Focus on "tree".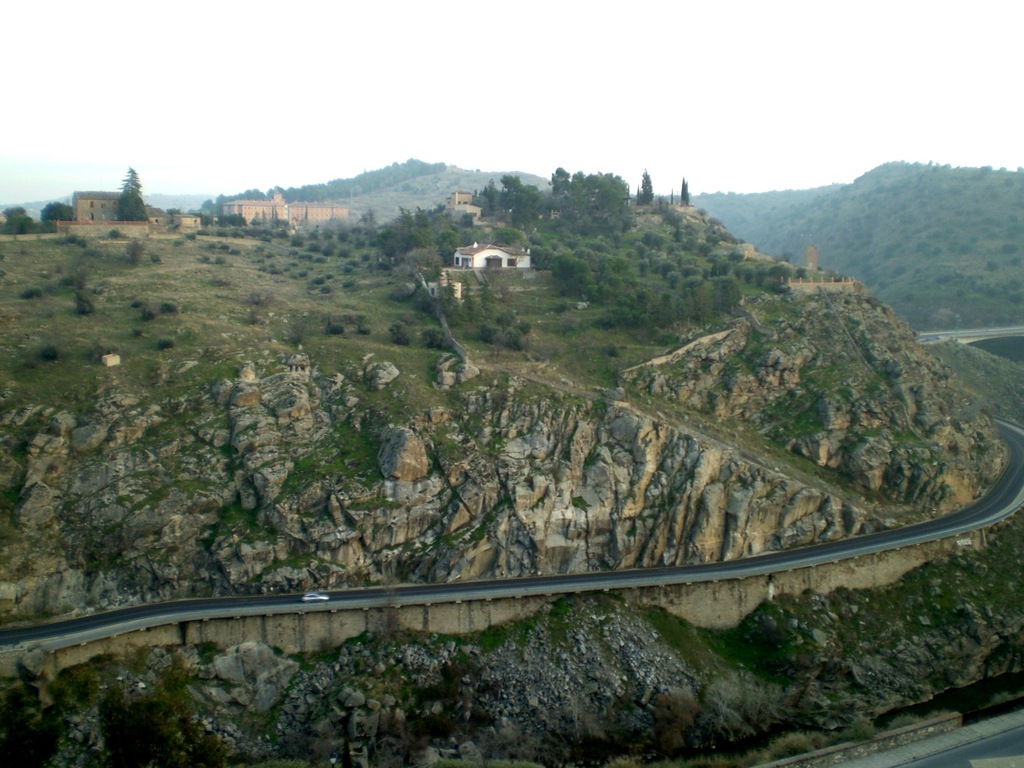
Focused at {"left": 767, "top": 262, "right": 790, "bottom": 285}.
